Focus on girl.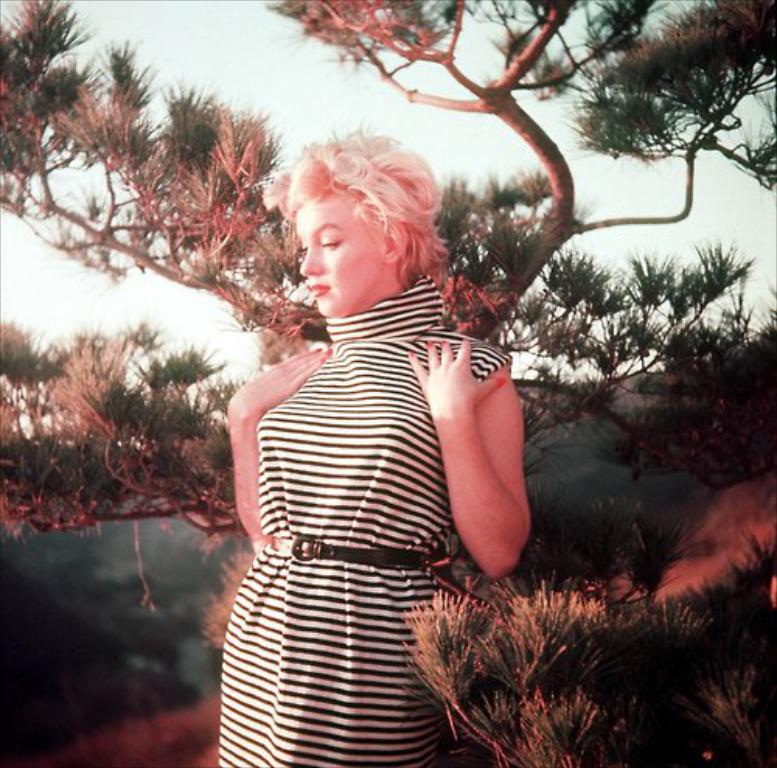
Focused at (x1=218, y1=120, x2=530, y2=766).
